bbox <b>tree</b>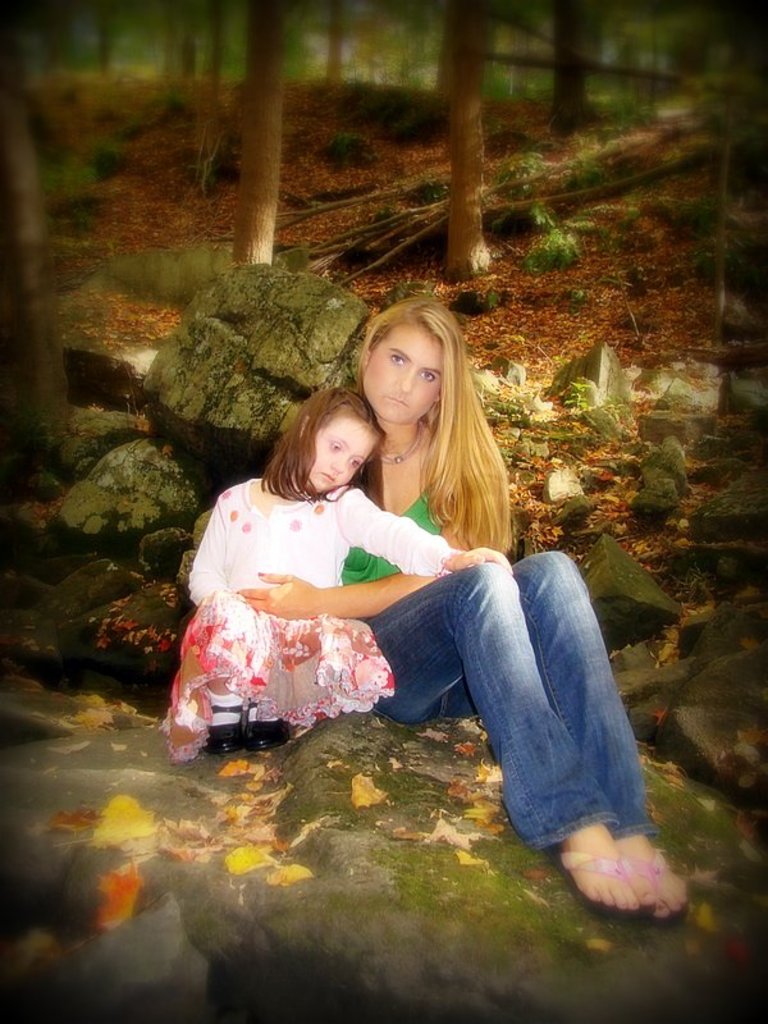
box(170, 0, 200, 100)
